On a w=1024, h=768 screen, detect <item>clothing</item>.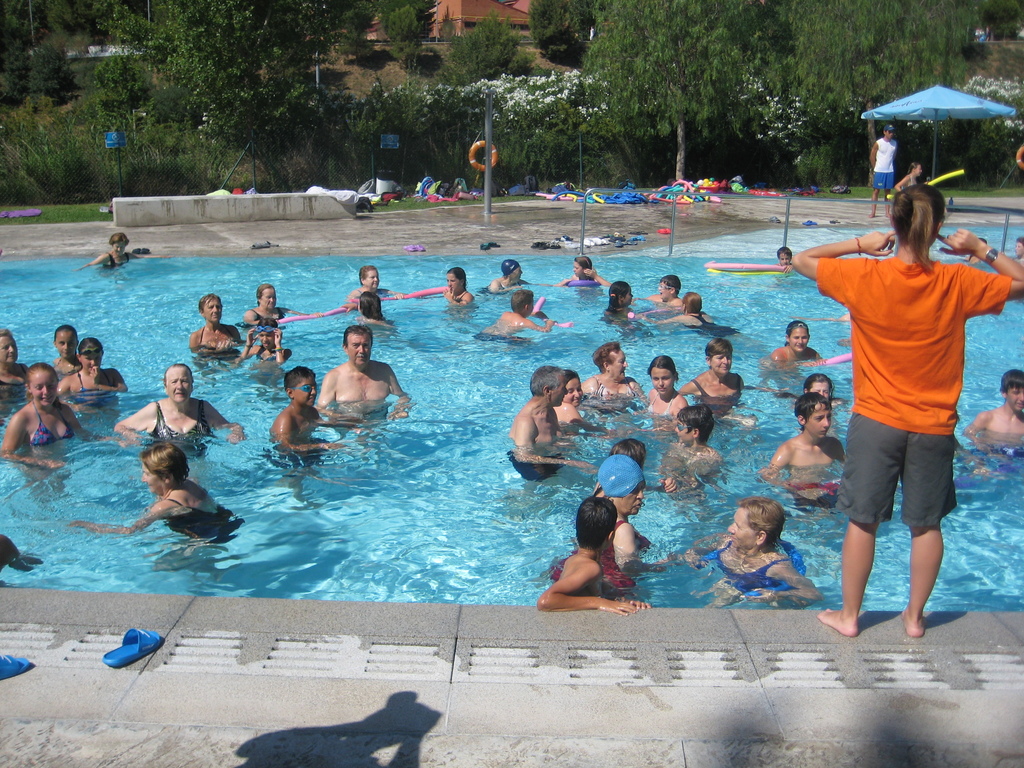
168/497/239/538.
